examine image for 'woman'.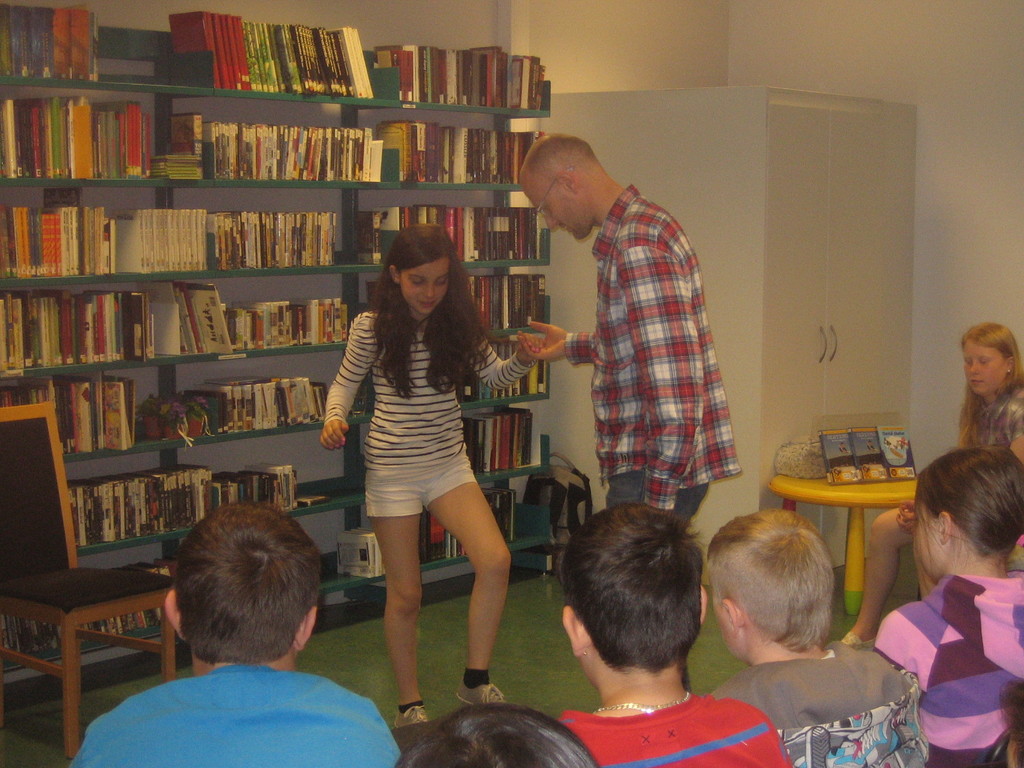
Examination result: BBox(312, 223, 519, 704).
